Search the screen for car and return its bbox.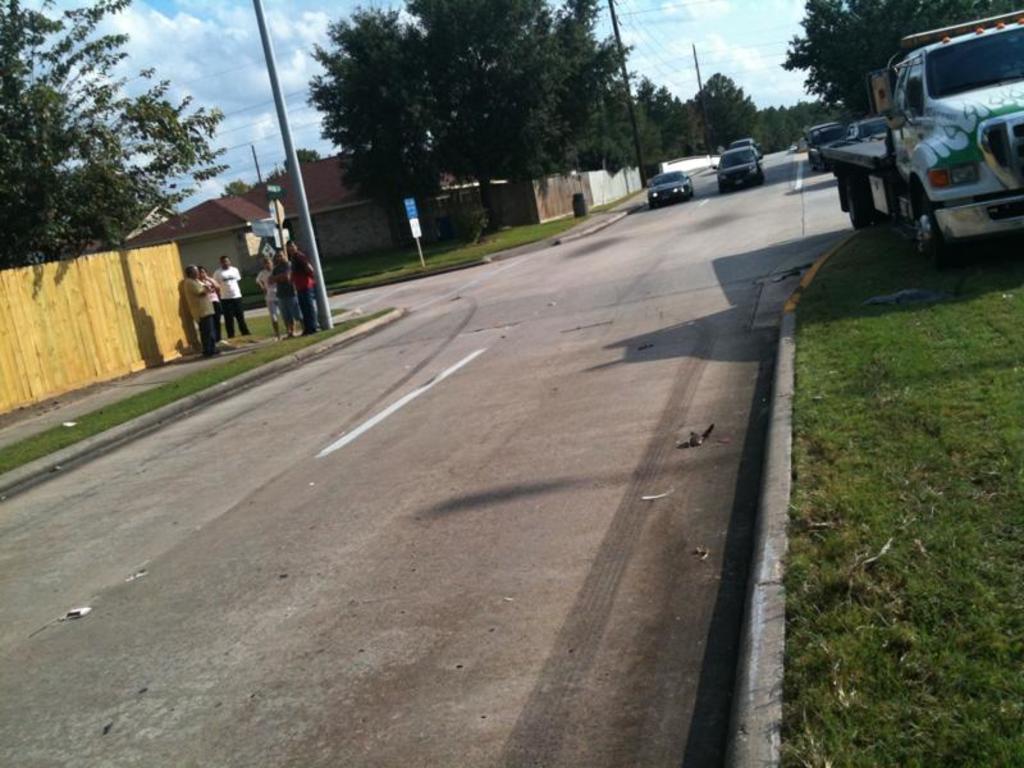
Found: bbox=(806, 120, 846, 172).
